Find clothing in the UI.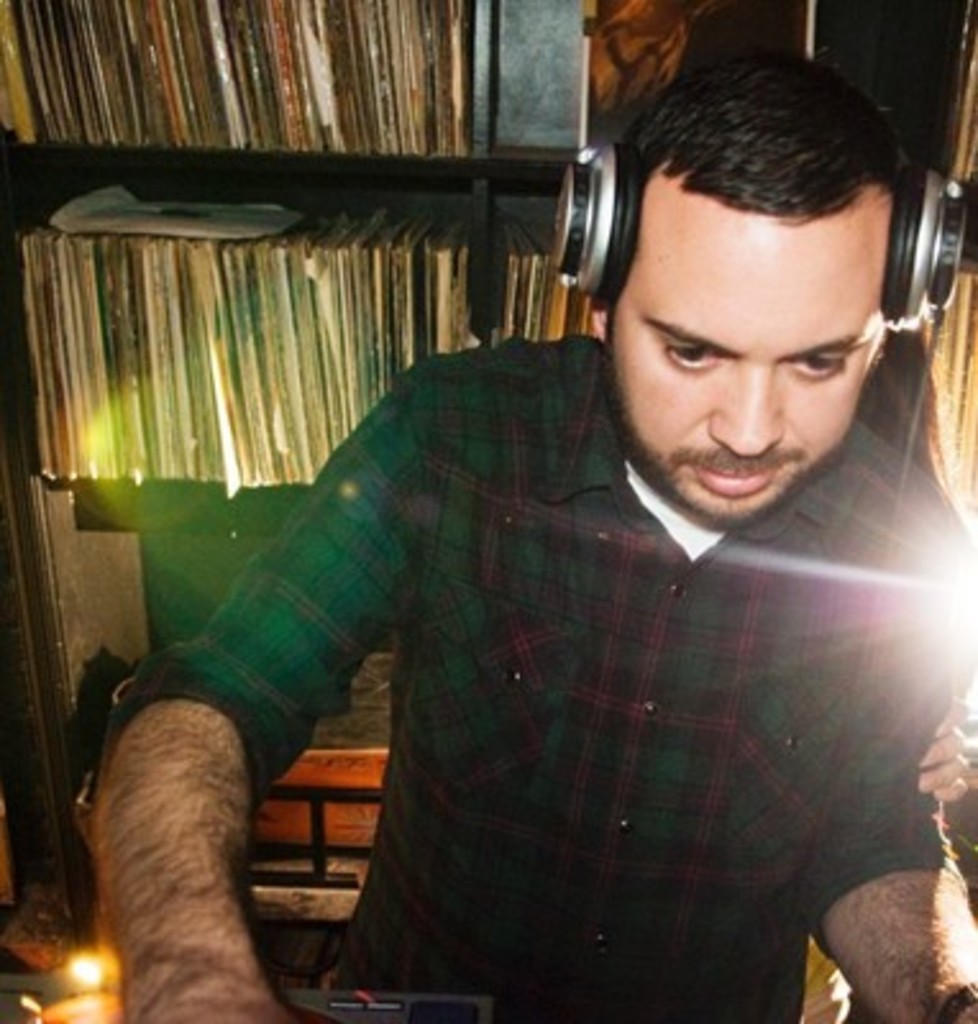
UI element at left=164, top=348, right=917, bottom=1004.
